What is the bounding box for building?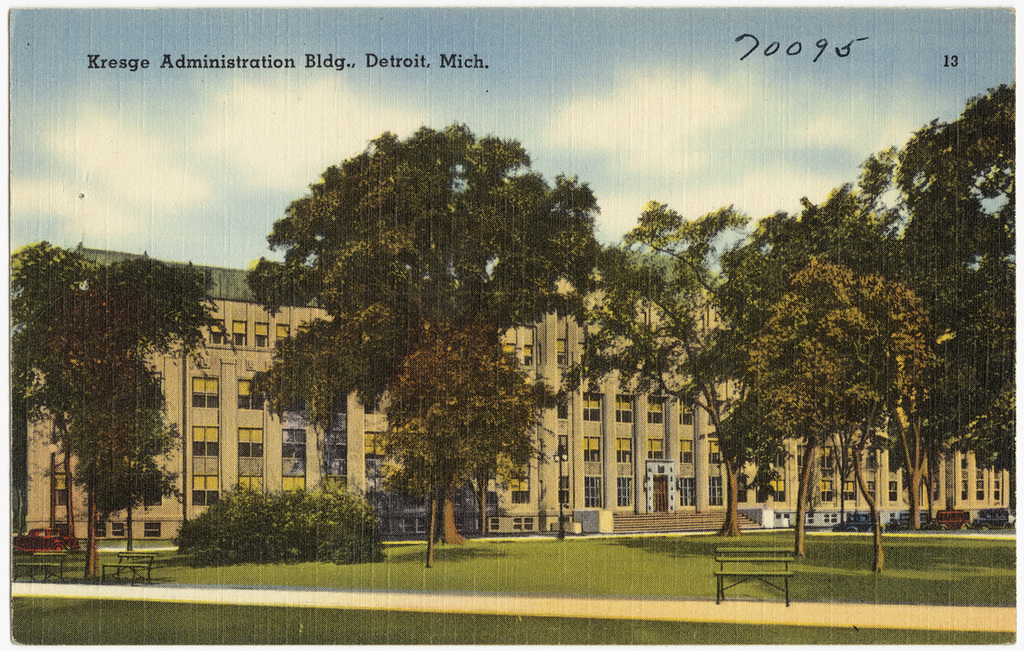
[15,233,1008,541].
